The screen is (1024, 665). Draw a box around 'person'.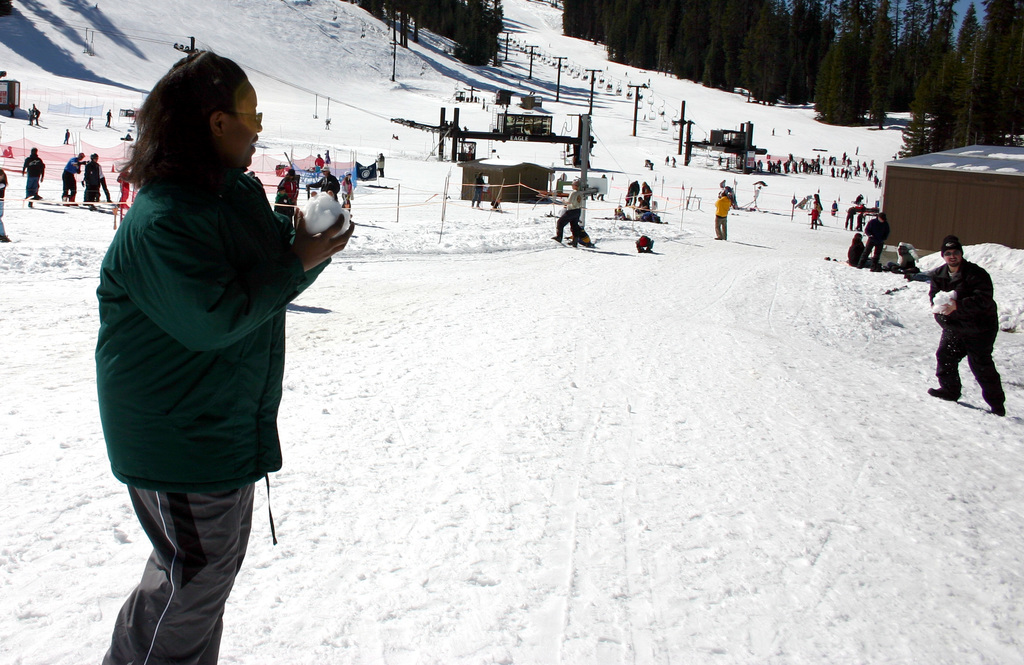
<region>856, 209, 890, 272</region>.
